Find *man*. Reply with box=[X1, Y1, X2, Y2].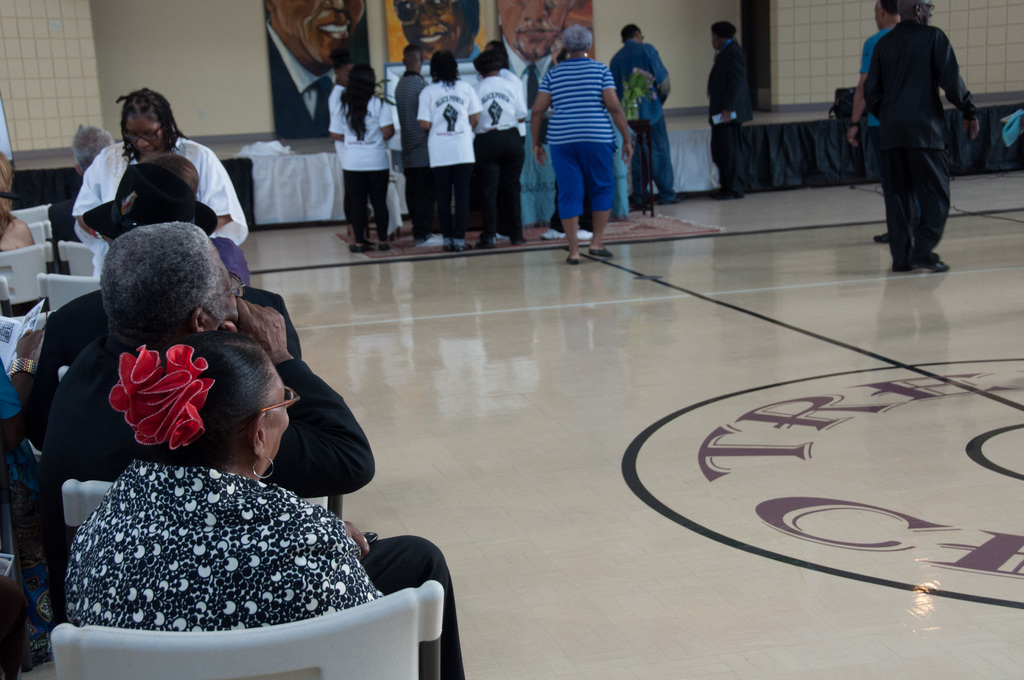
box=[37, 220, 465, 679].
